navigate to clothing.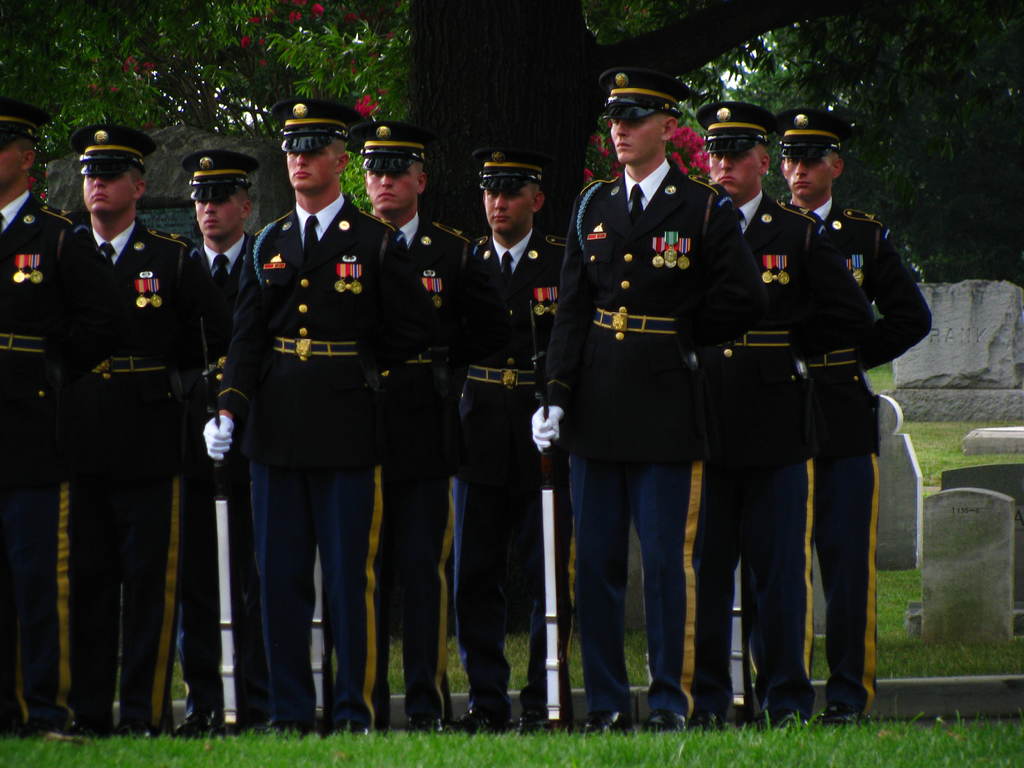
Navigation target: left=785, top=196, right=927, bottom=714.
